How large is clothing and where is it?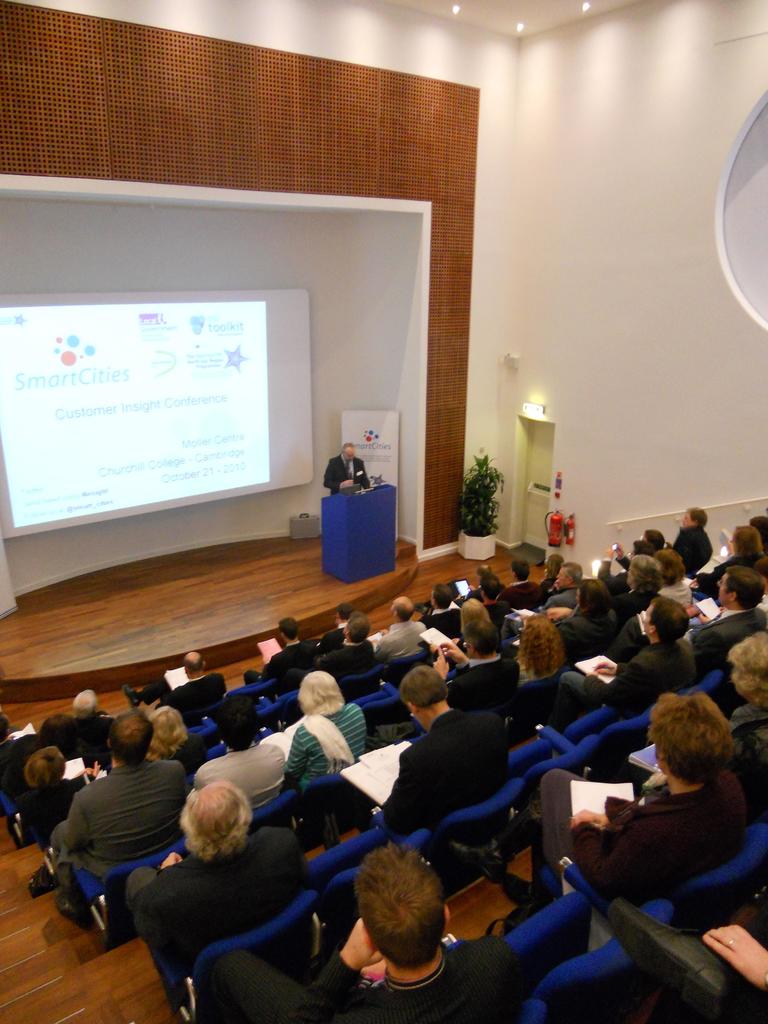
Bounding box: [50, 744, 188, 922].
